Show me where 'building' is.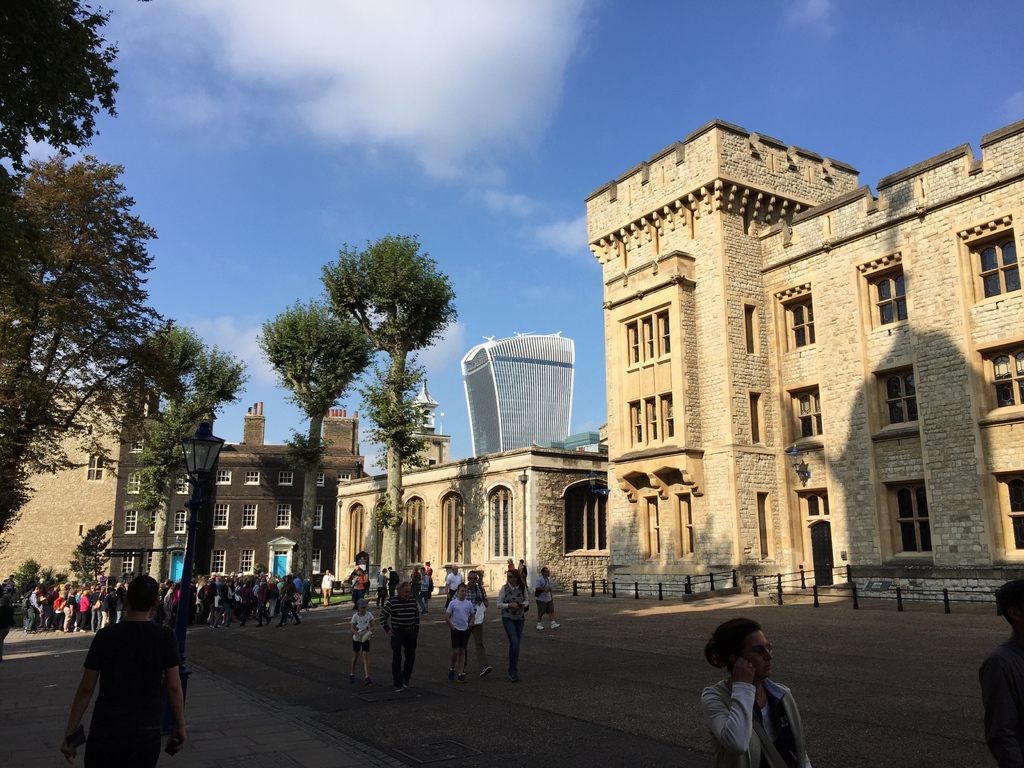
'building' is at 580:121:1023:604.
